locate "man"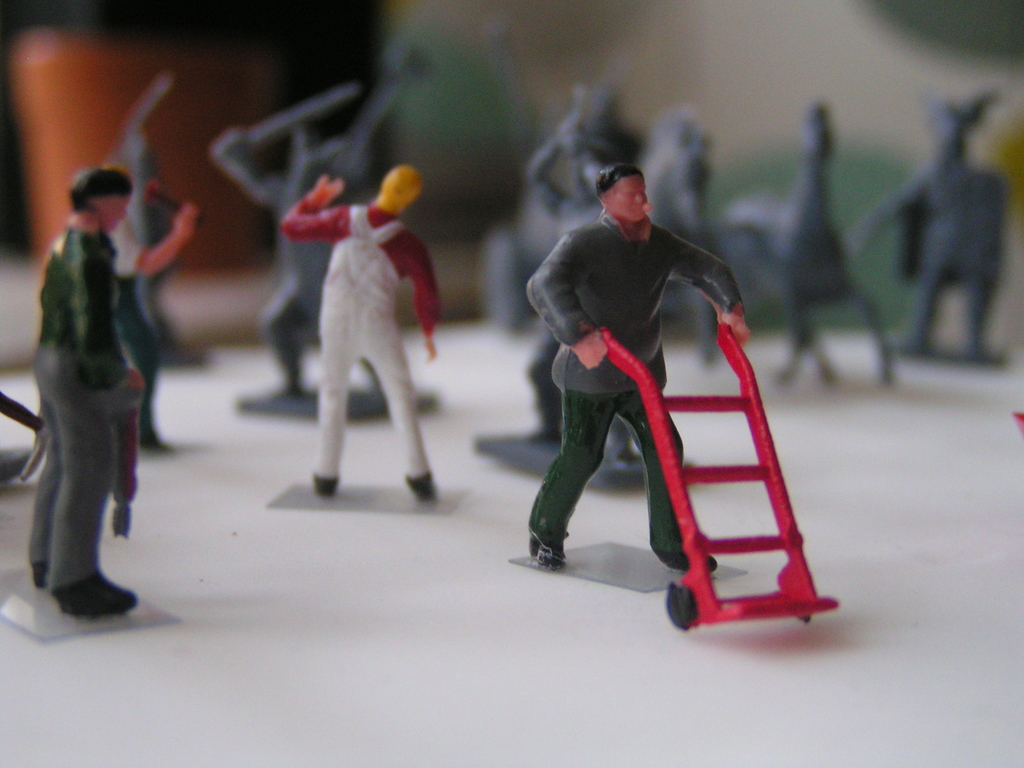
[x1=517, y1=141, x2=794, y2=607]
